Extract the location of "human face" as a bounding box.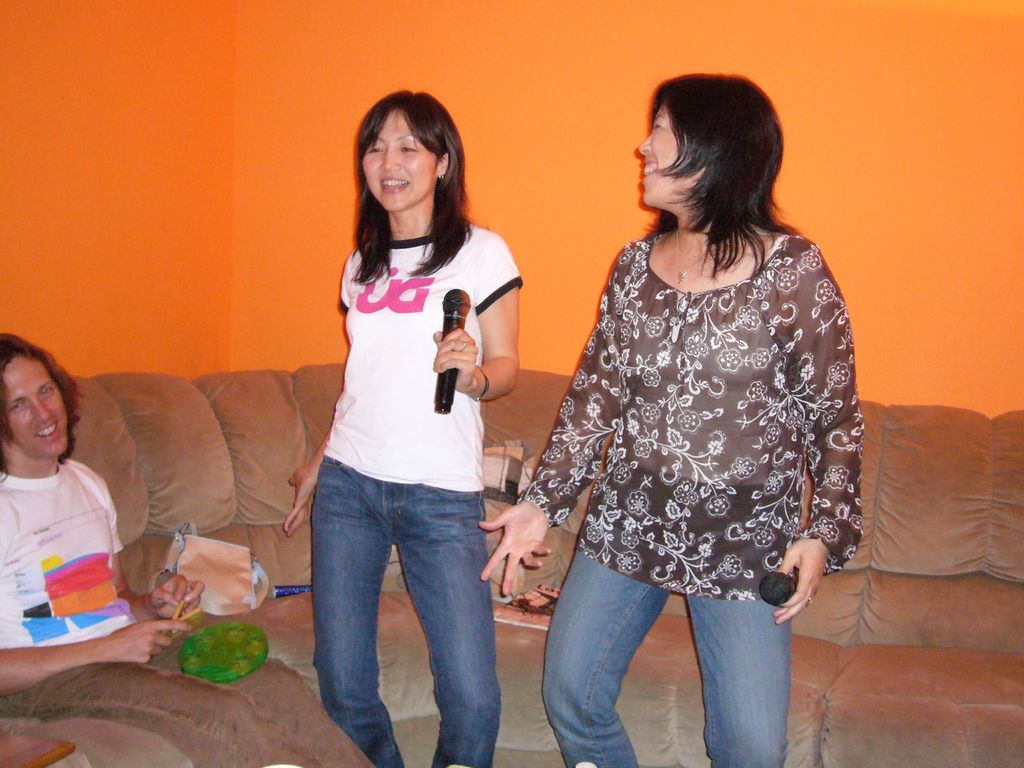
(4, 356, 68, 455).
